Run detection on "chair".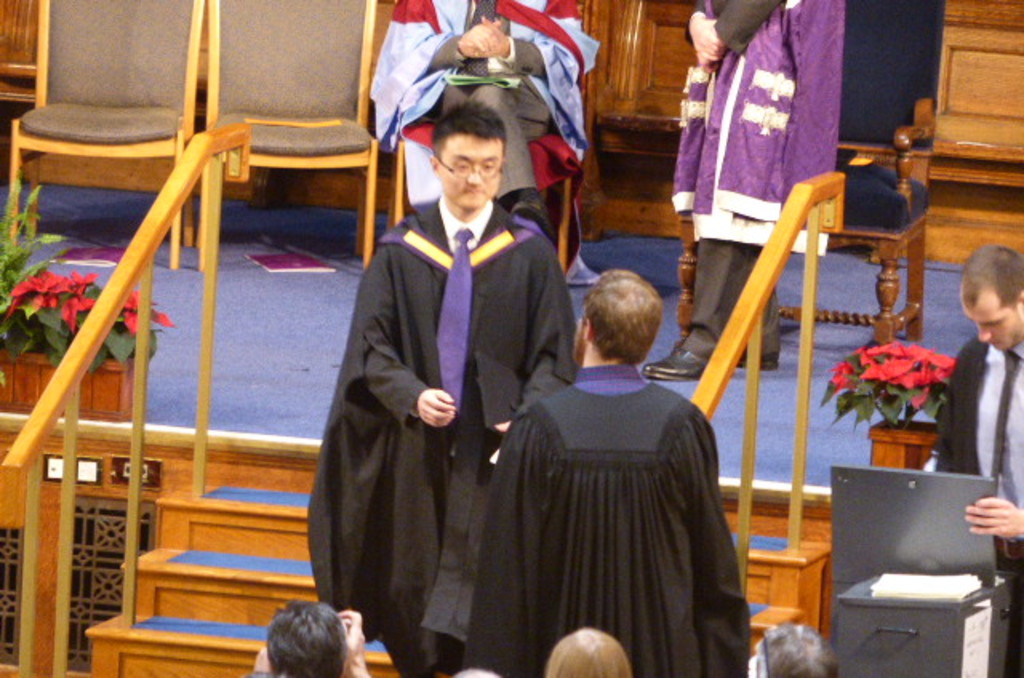
Result: x1=8, y1=0, x2=203, y2=270.
